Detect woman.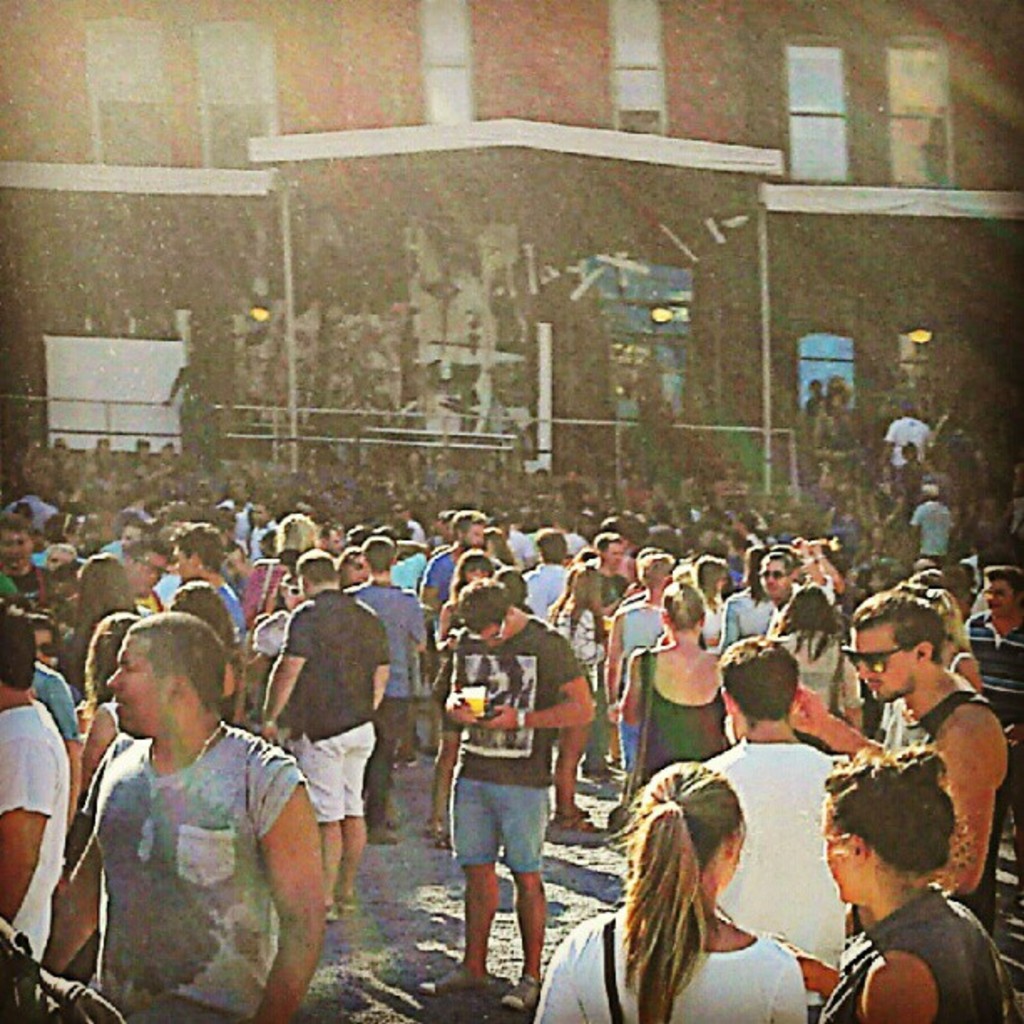
Detected at BBox(420, 549, 500, 858).
